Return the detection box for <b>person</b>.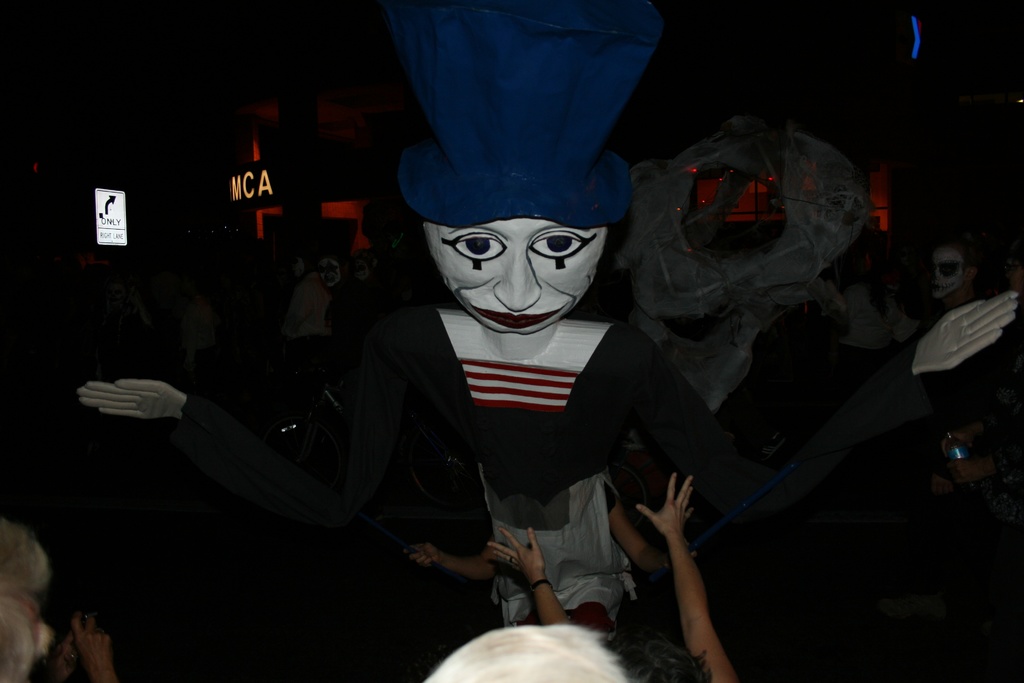
detection(895, 281, 916, 348).
